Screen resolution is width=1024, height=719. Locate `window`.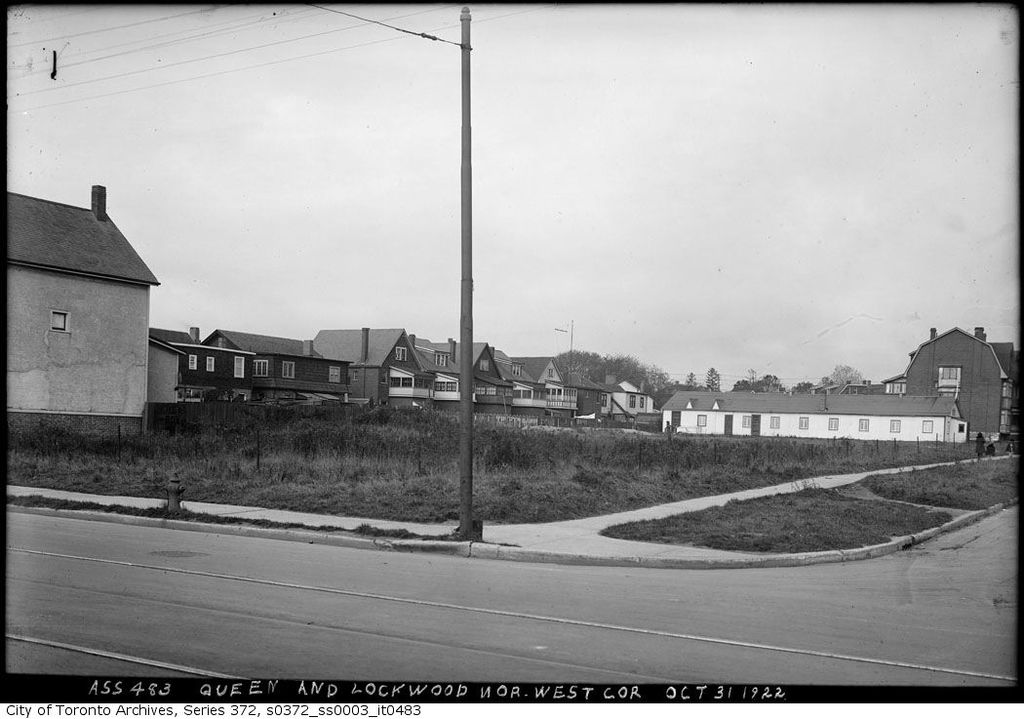
[52, 312, 67, 331].
